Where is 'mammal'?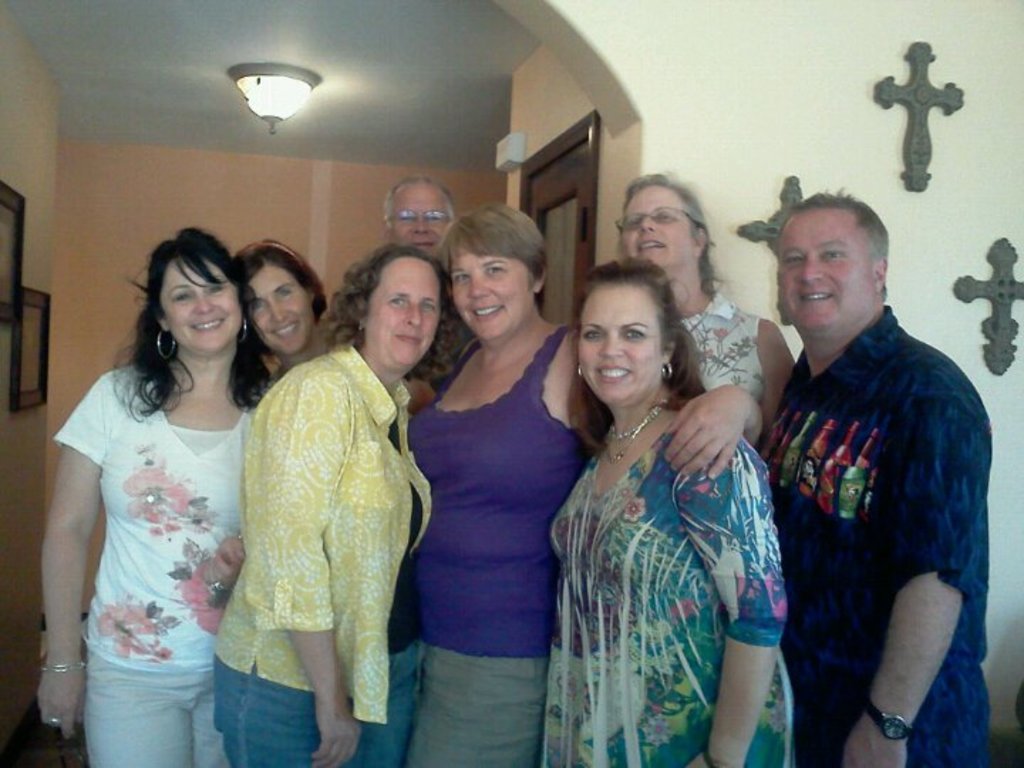
box(398, 199, 764, 767).
